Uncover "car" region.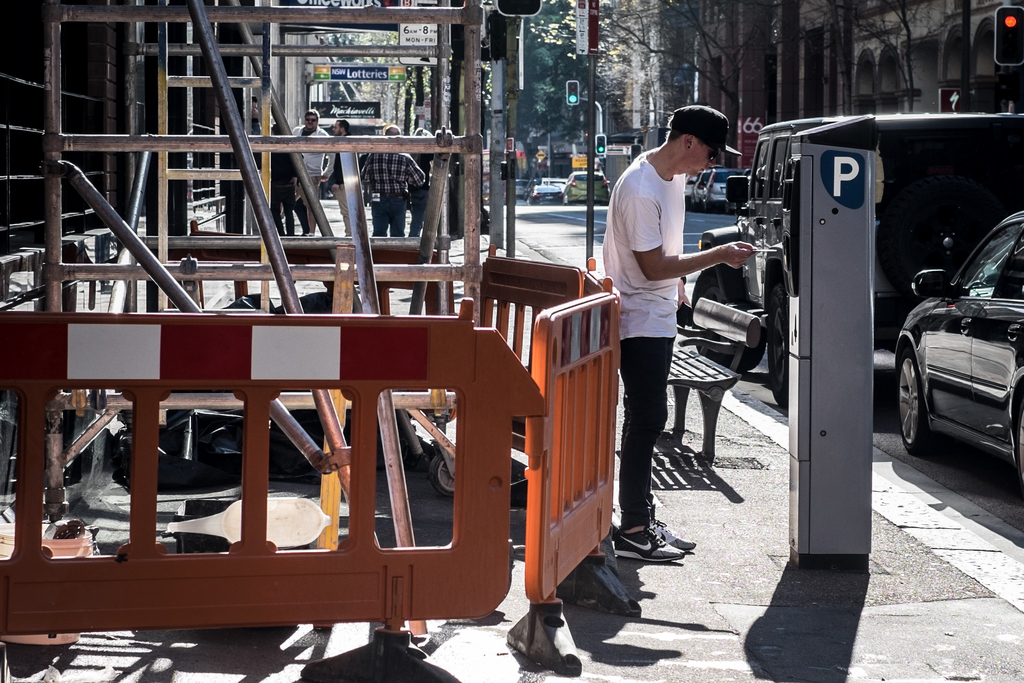
Uncovered: <box>568,167,613,202</box>.
